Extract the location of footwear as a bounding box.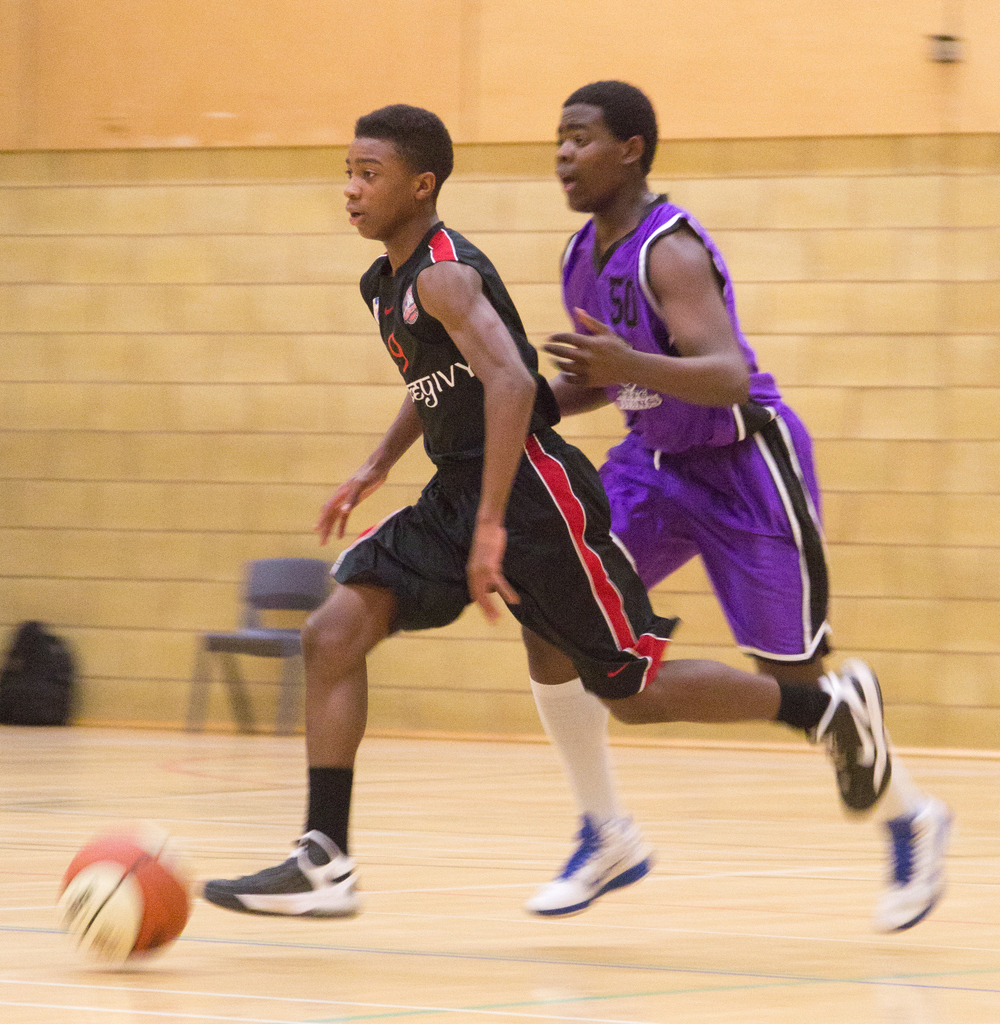
536:822:661:923.
